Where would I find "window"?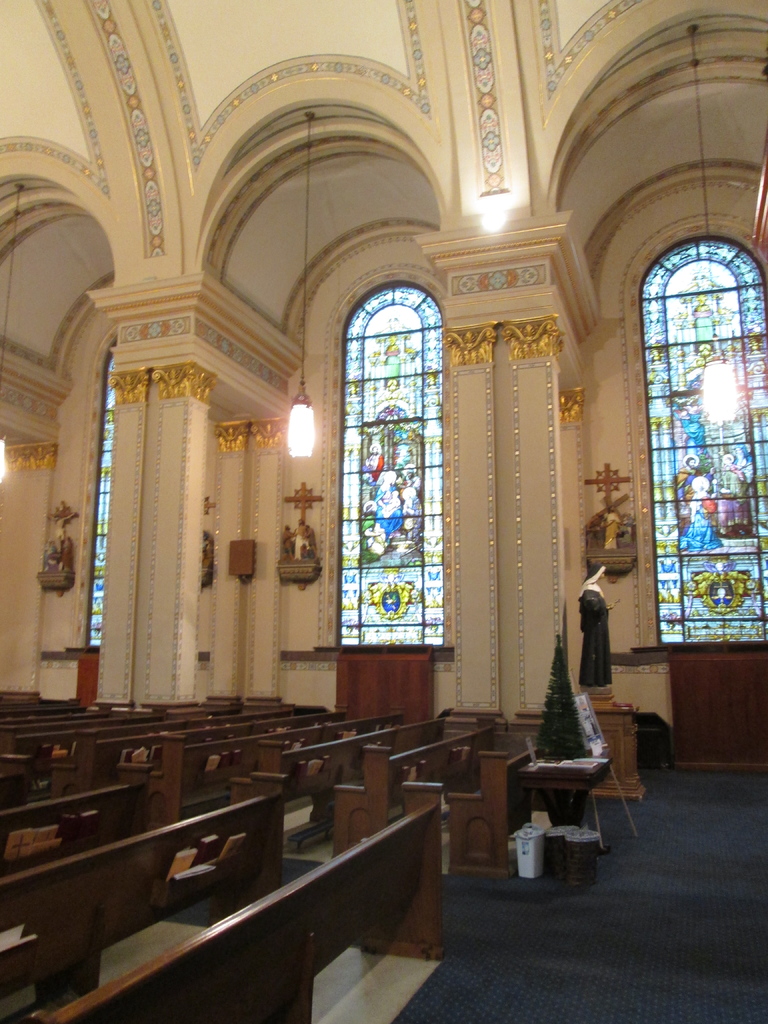
At [left=639, top=239, right=767, bottom=641].
